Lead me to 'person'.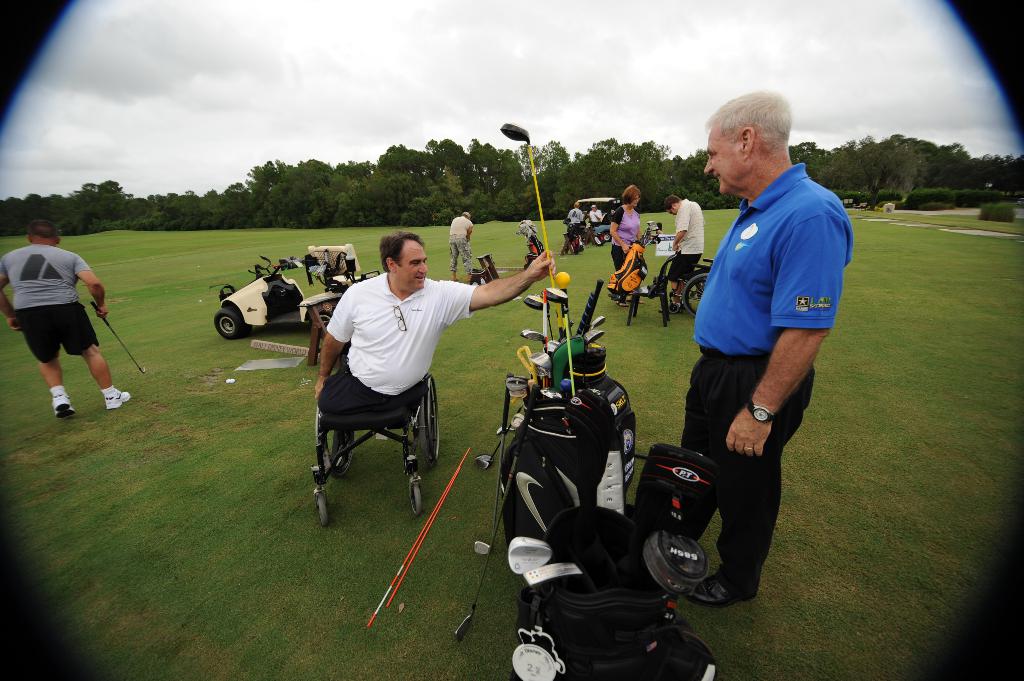
Lead to bbox=(670, 82, 852, 616).
